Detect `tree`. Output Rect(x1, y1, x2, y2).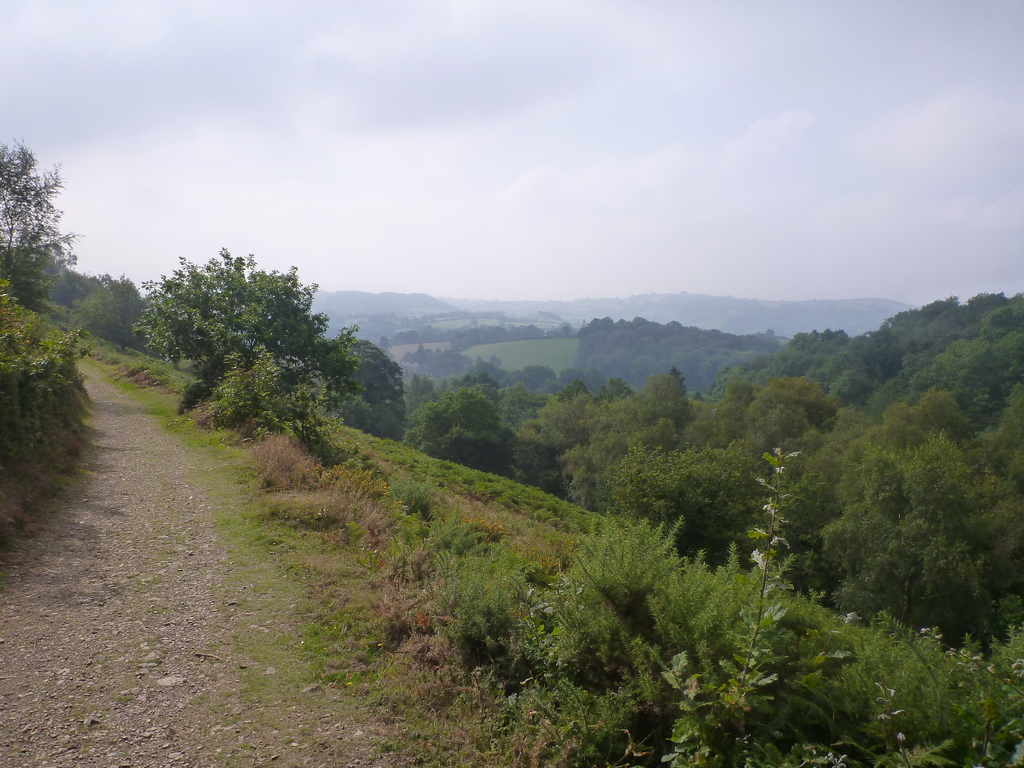
Rect(876, 308, 918, 416).
